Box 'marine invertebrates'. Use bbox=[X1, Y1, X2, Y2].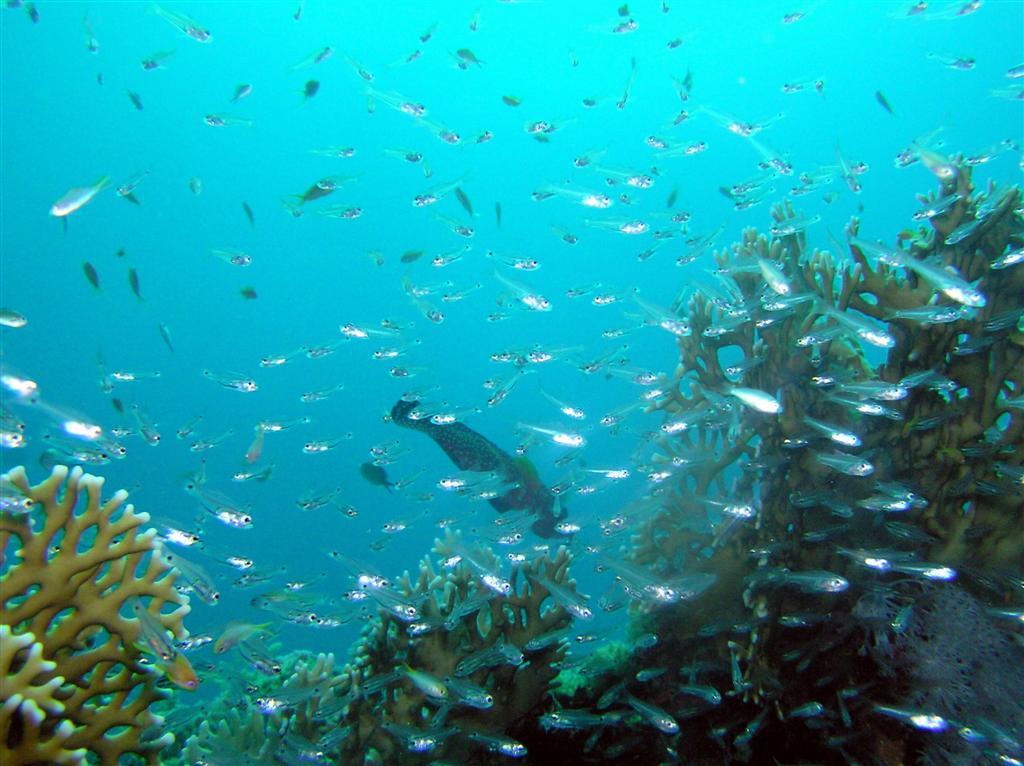
bbox=[649, 132, 668, 150].
